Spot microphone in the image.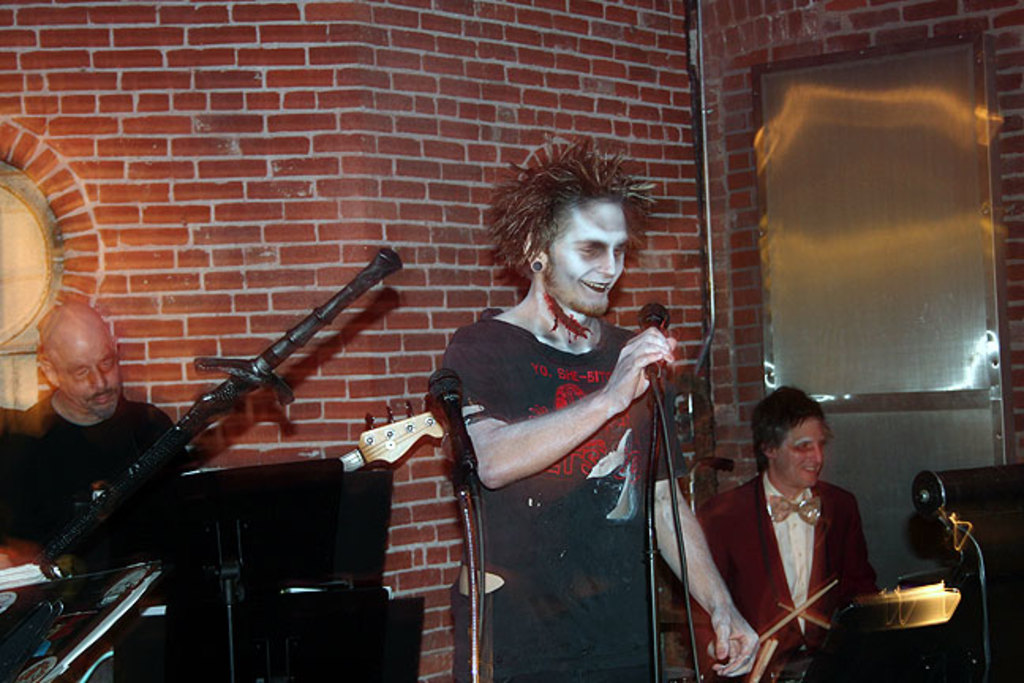
microphone found at [left=634, top=300, right=673, bottom=379].
